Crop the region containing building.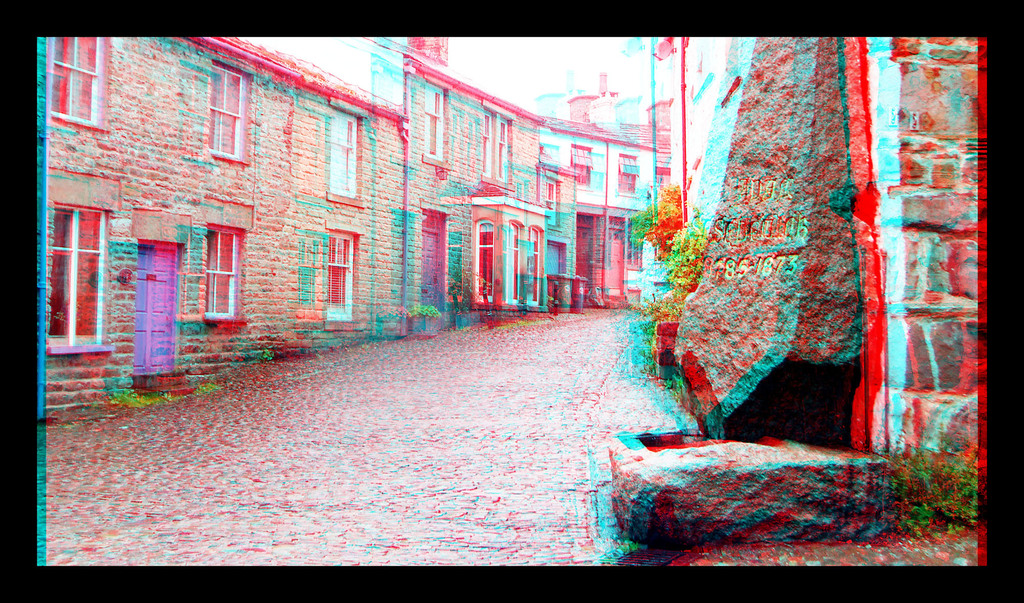
Crop region: (left=37, top=36, right=714, bottom=412).
